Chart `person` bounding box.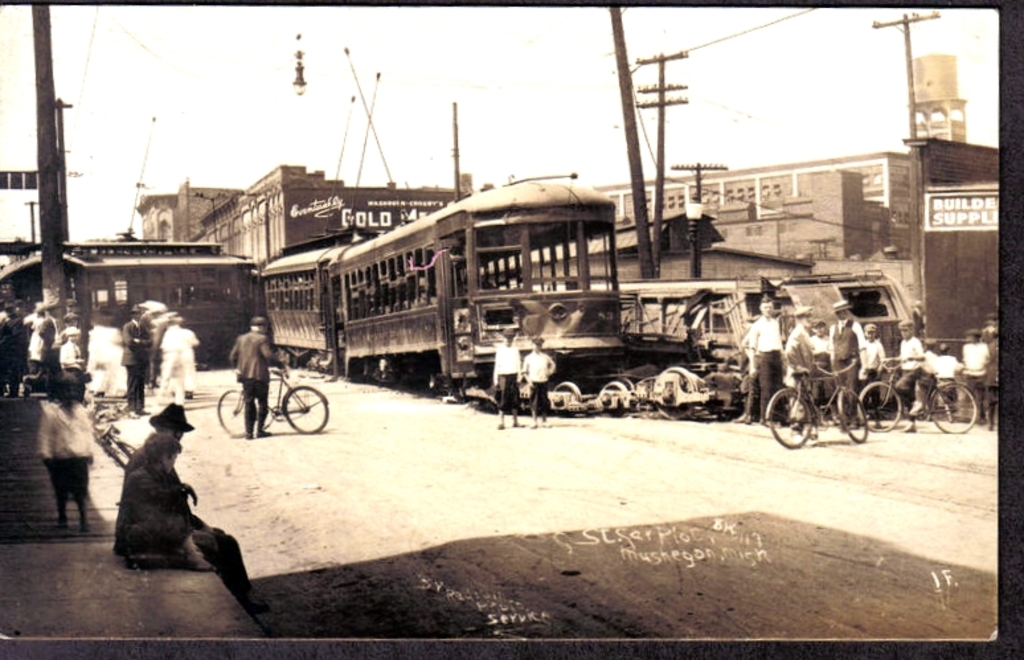
Charted: (970,327,992,403).
